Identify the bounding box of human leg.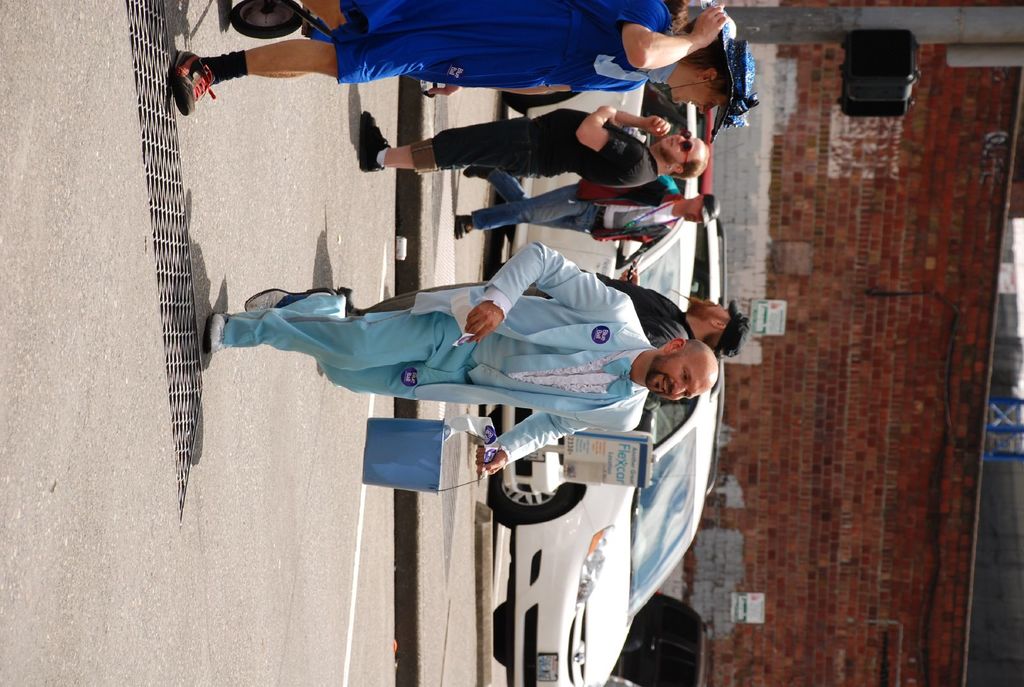
[x1=166, y1=41, x2=342, y2=120].
